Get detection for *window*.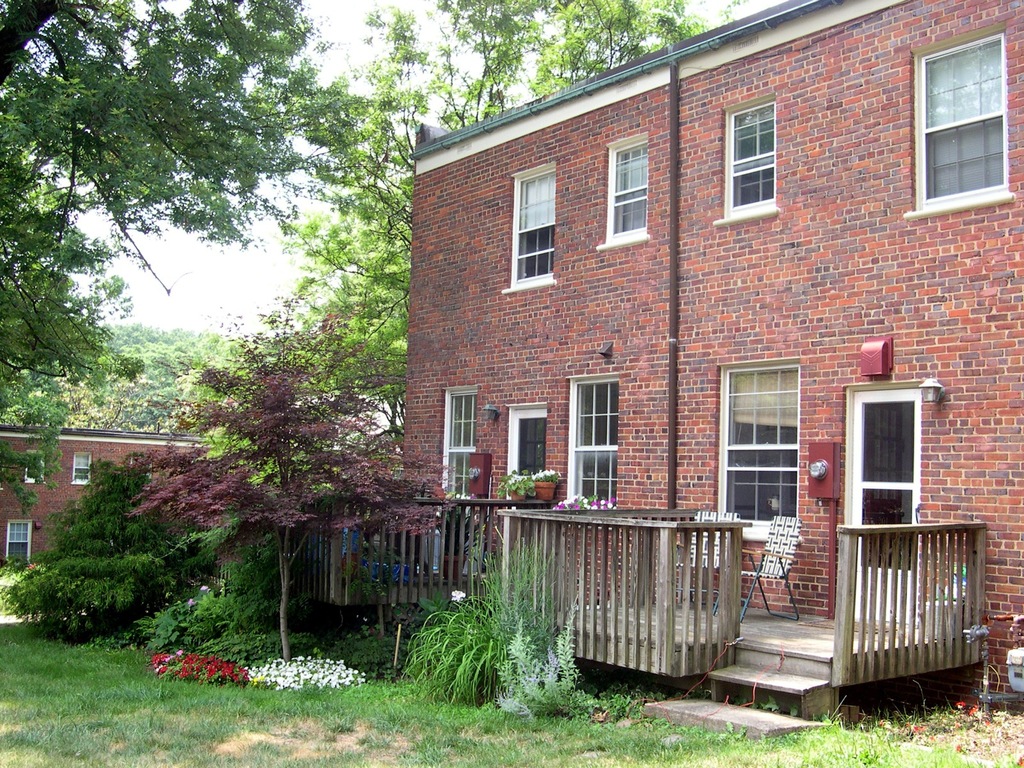
Detection: (515,168,554,285).
